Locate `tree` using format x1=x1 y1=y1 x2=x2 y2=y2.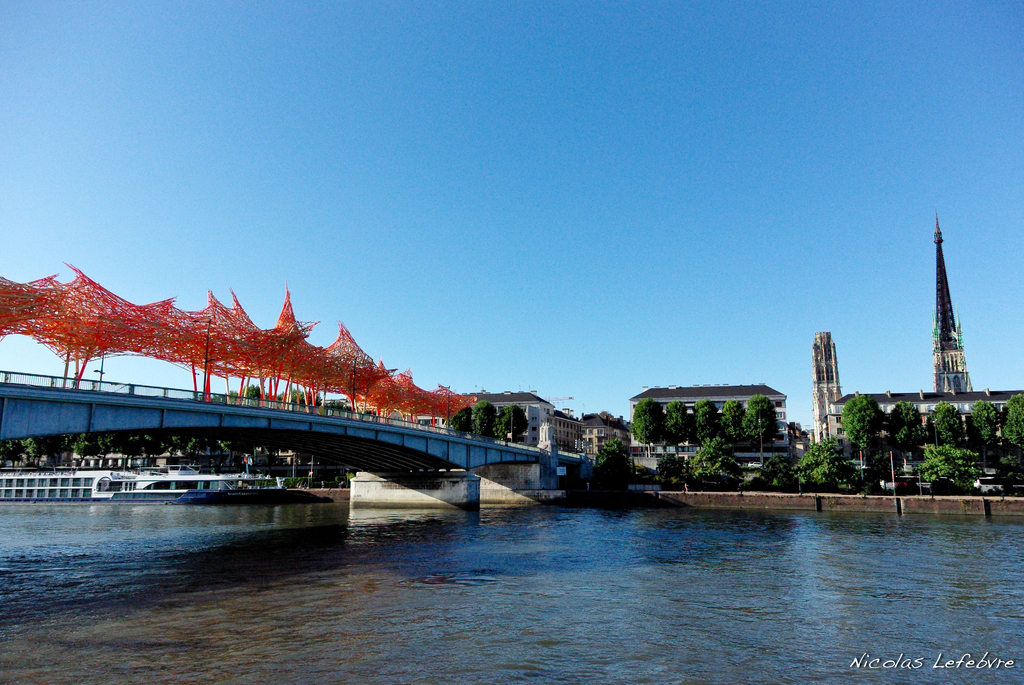
x1=691 y1=400 x2=717 y2=448.
